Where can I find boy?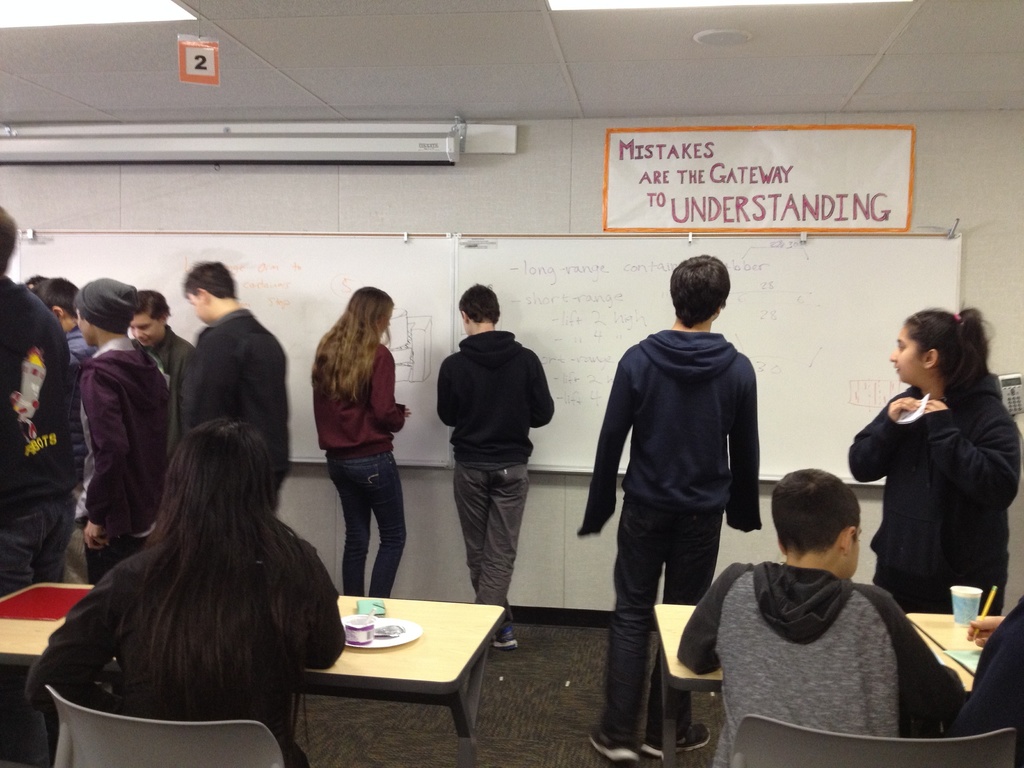
You can find it at box=[572, 253, 763, 767].
